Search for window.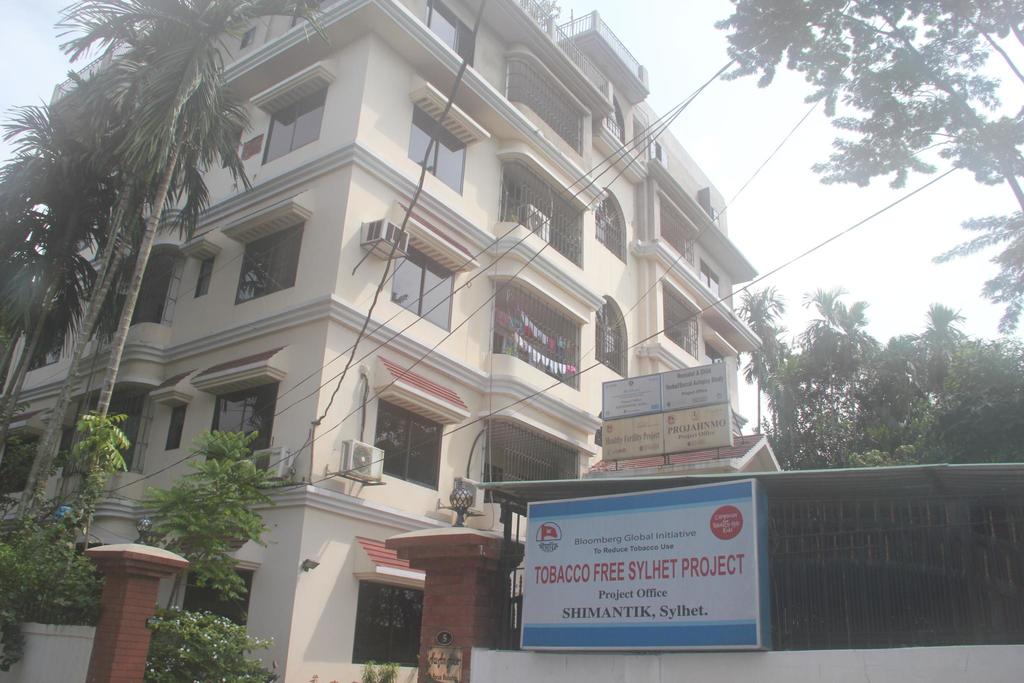
Found at left=605, top=100, right=625, bottom=136.
